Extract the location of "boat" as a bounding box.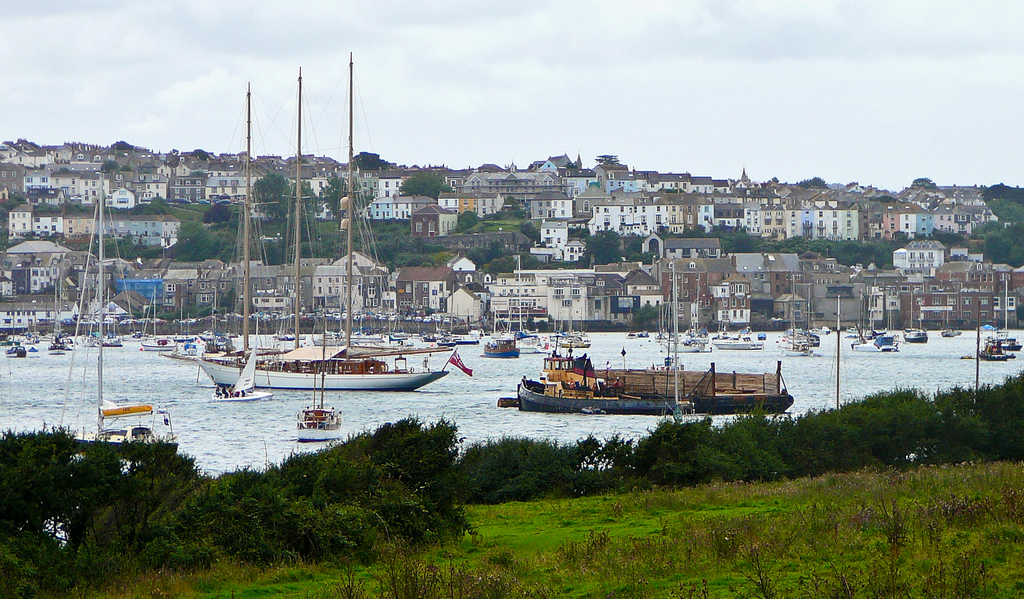
rect(555, 316, 588, 347).
